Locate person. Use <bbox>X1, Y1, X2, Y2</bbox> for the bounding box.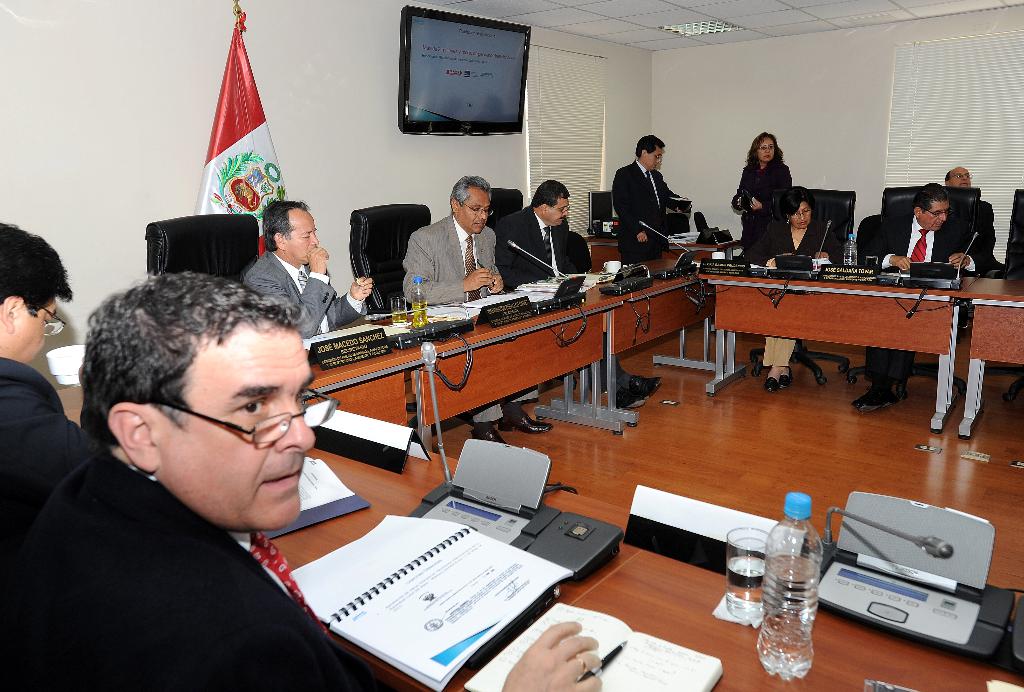
<bbox>0, 215, 75, 445</bbox>.
